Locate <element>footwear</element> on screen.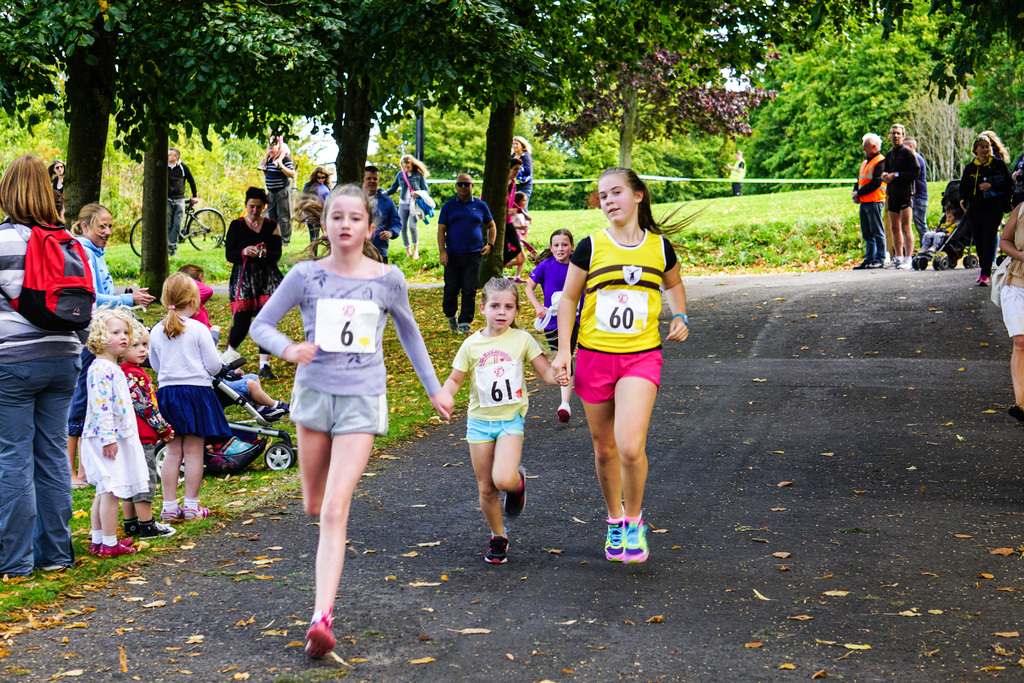
On screen at rect(852, 259, 871, 270).
